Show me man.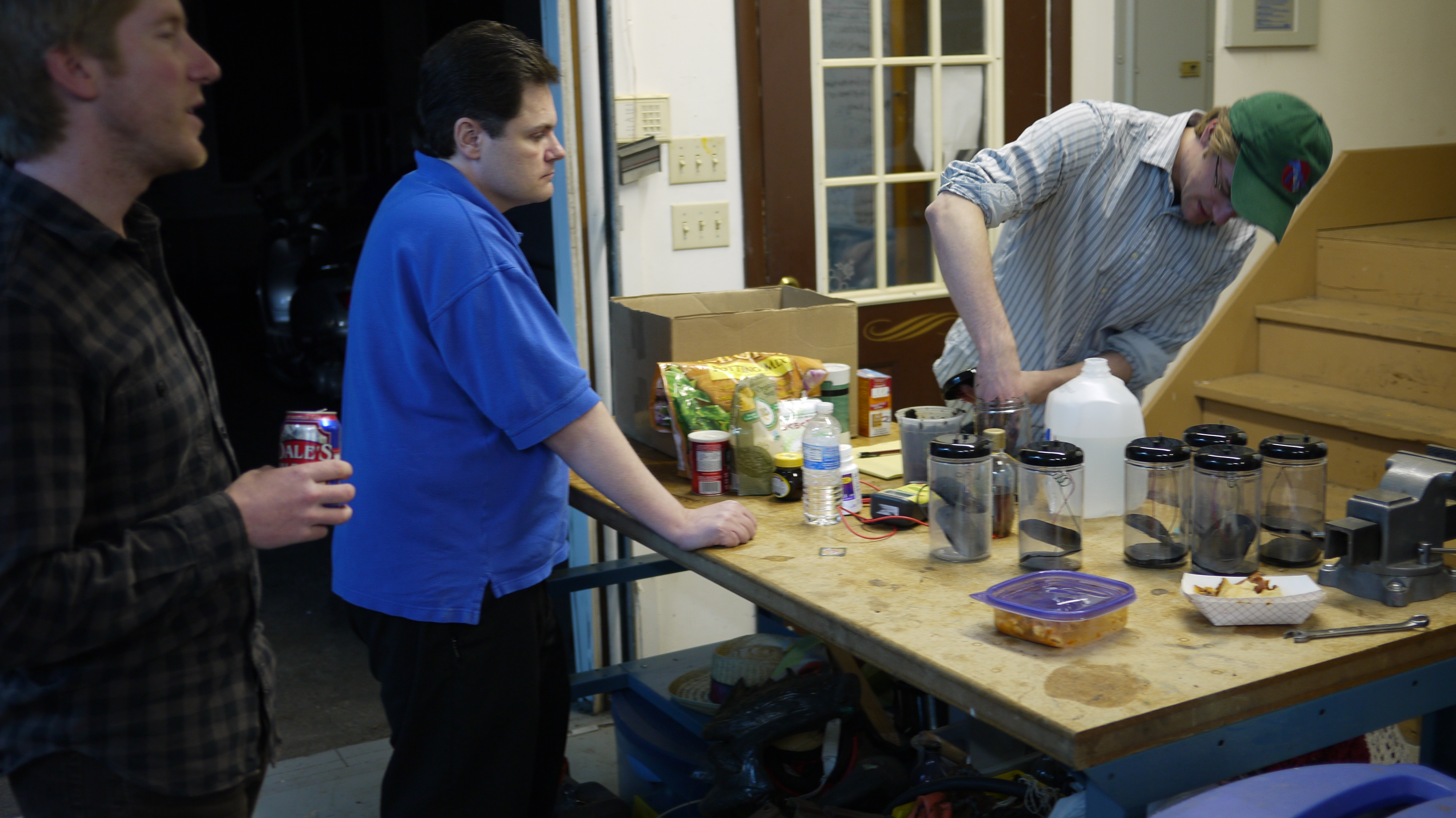
man is here: [334, 33, 495, 145].
